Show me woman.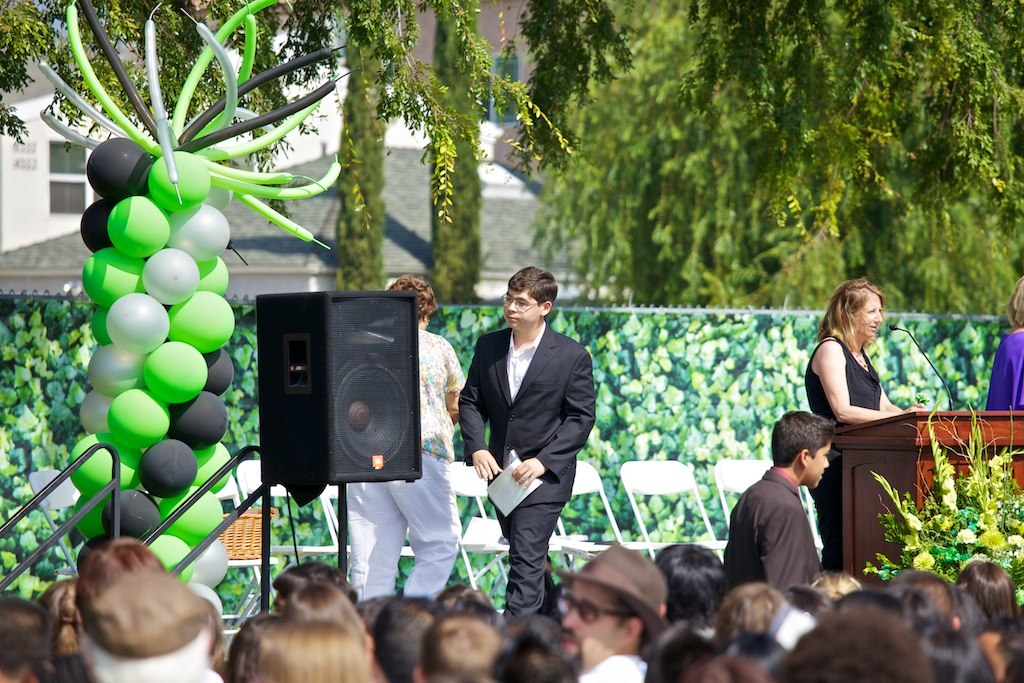
woman is here: bbox=(345, 272, 468, 607).
